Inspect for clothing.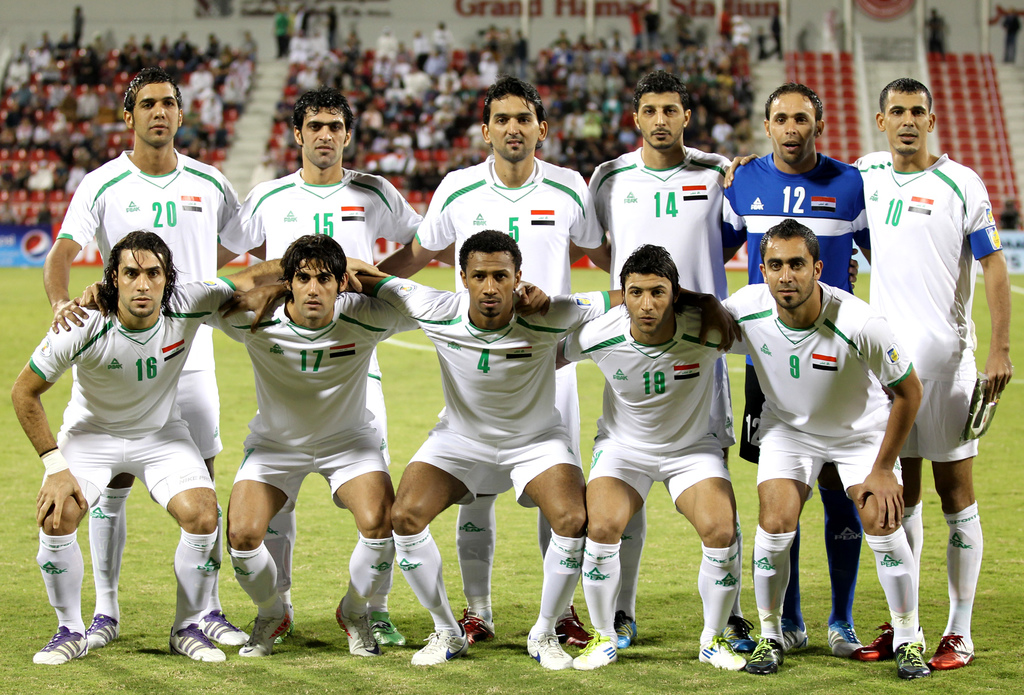
Inspection: 198 288 425 522.
